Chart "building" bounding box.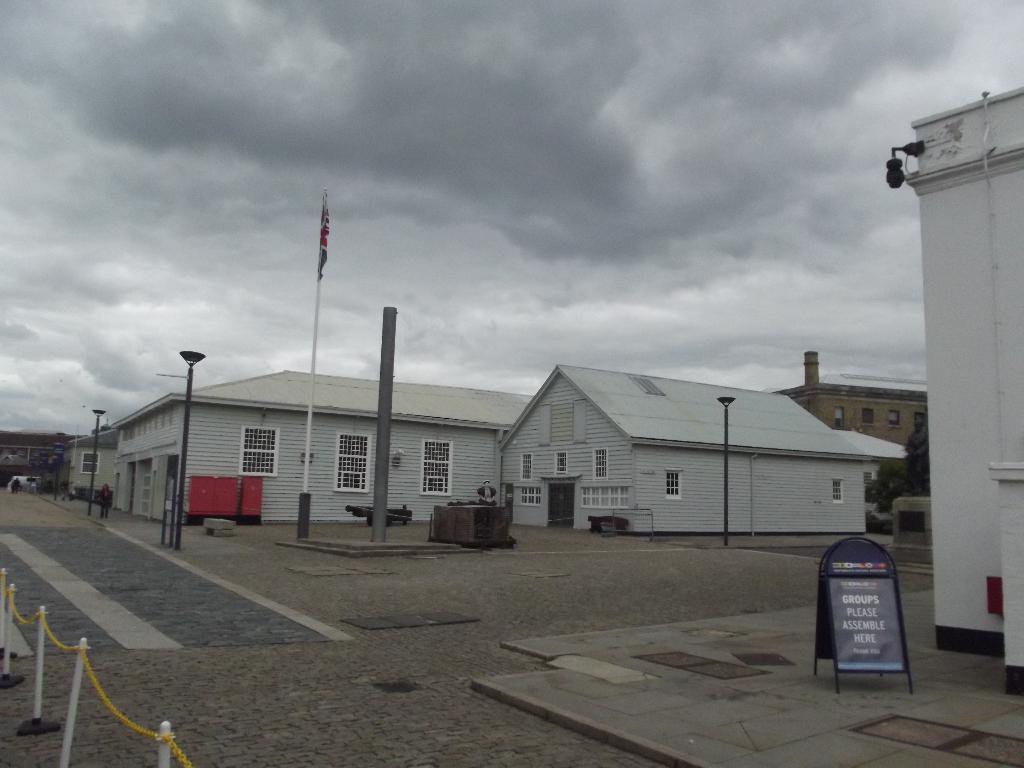
Charted: x1=780 y1=347 x2=926 y2=445.
